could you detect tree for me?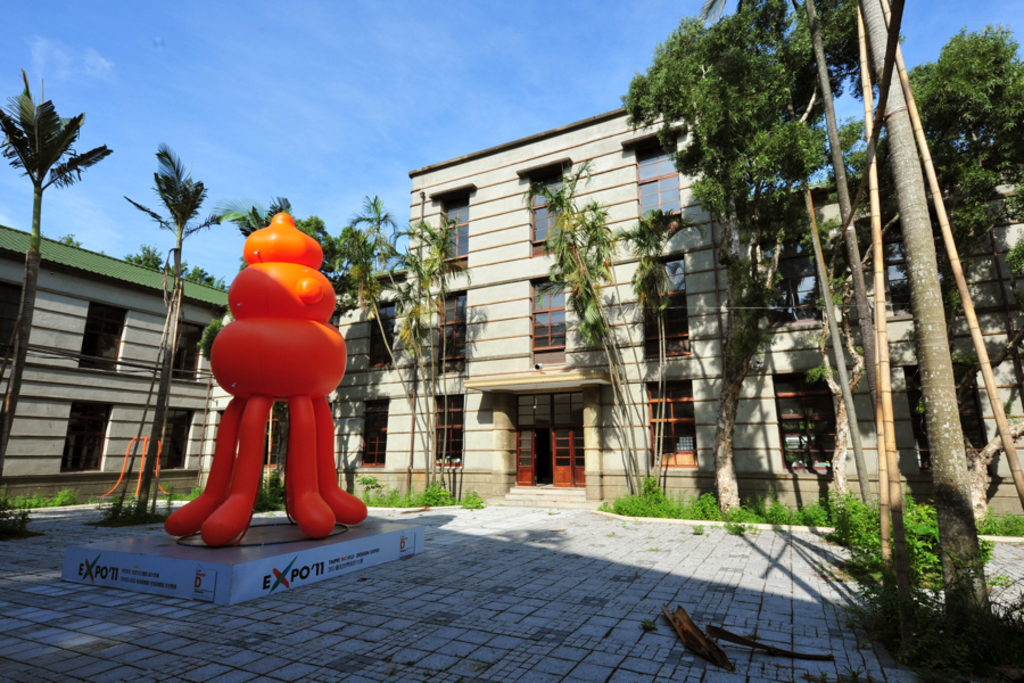
Detection result: crop(224, 191, 353, 495).
